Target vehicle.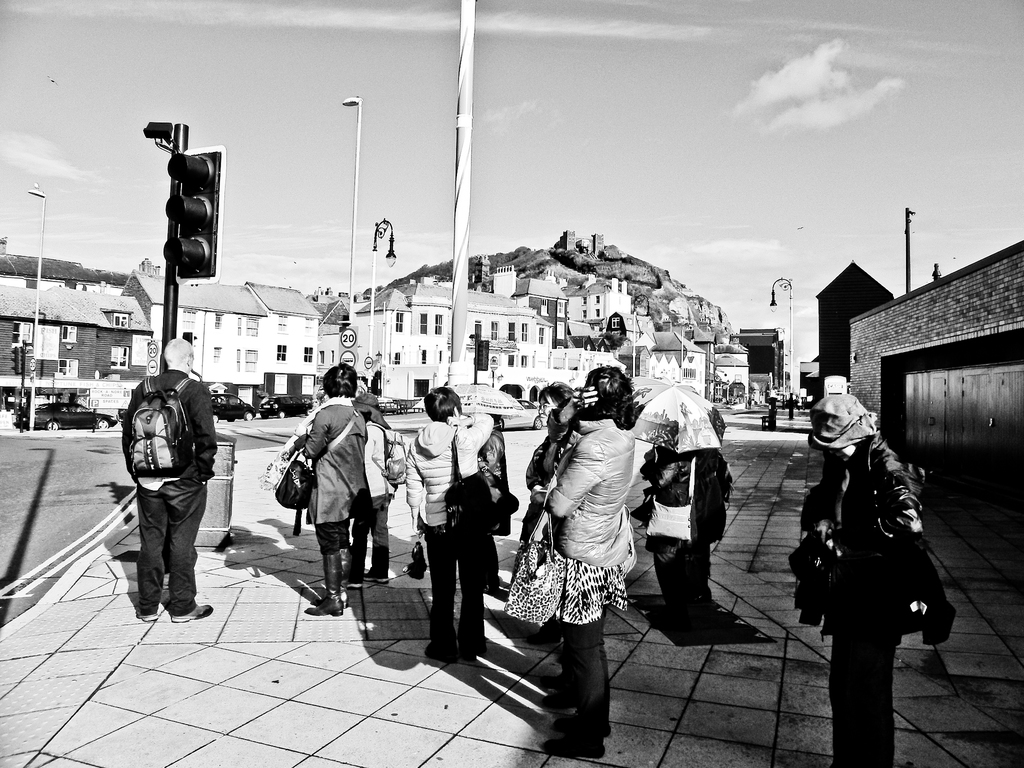
Target region: rect(12, 399, 114, 433).
